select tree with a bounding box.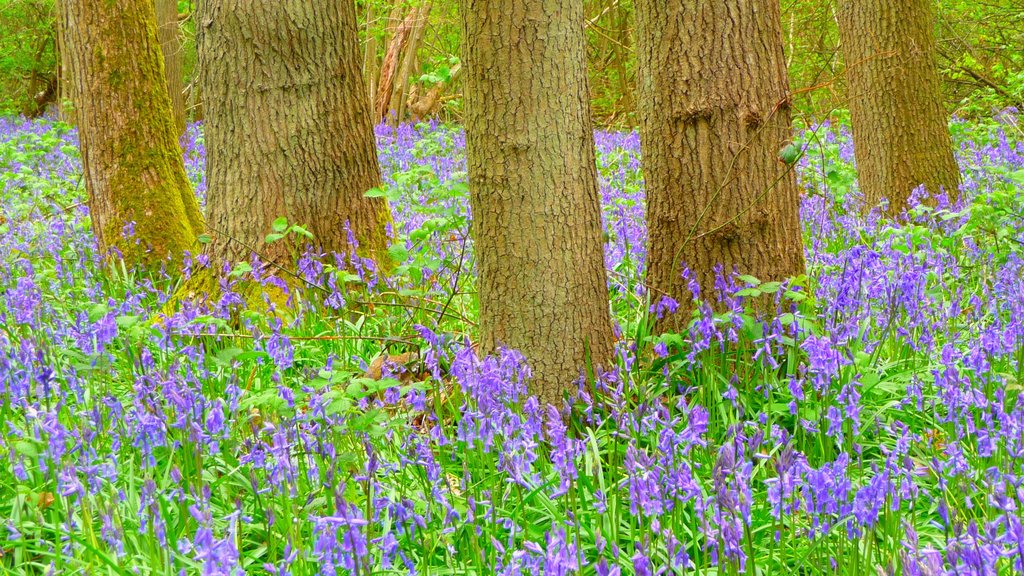
pyautogui.locateOnScreen(369, 0, 461, 140).
